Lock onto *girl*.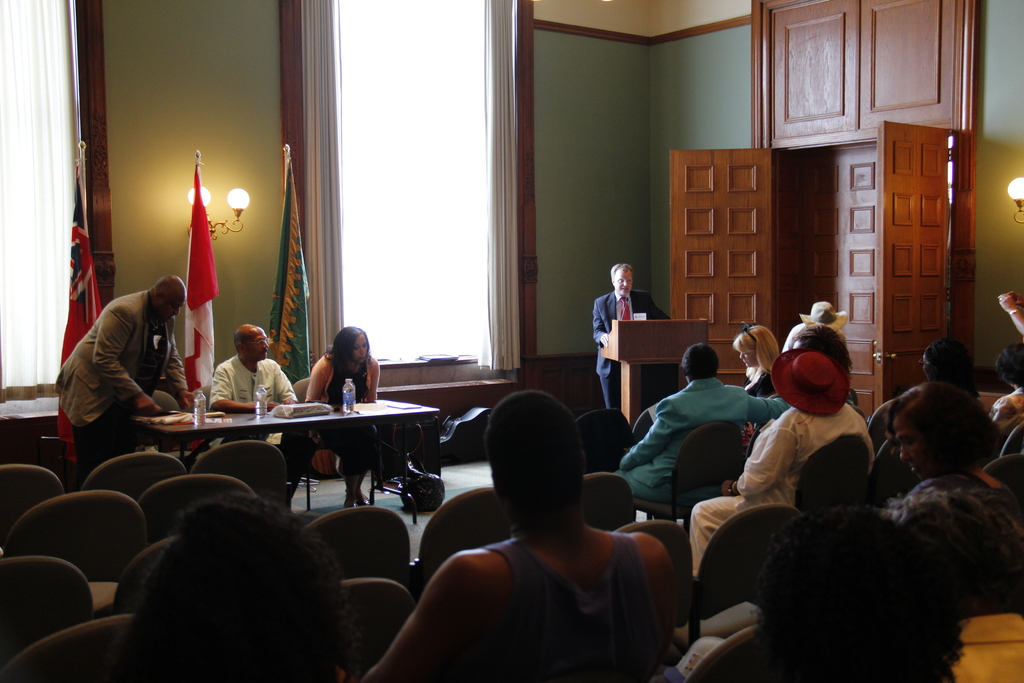
Locked: 726:320:783:399.
